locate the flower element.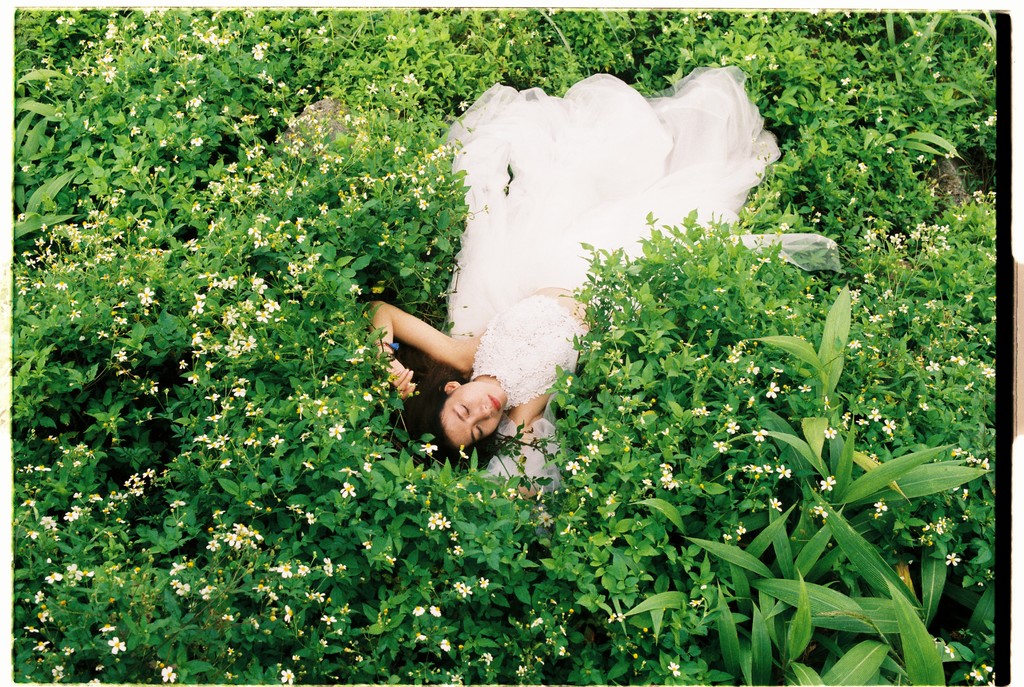
Element bbox: (left=209, top=174, right=234, bottom=202).
